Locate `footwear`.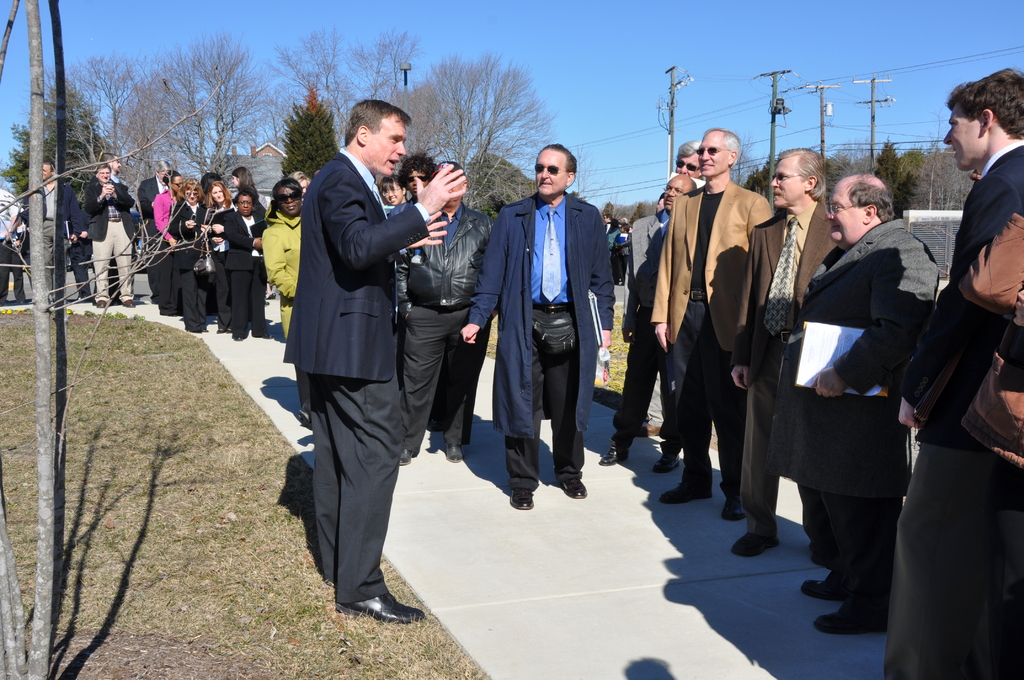
Bounding box: 737, 522, 776, 554.
